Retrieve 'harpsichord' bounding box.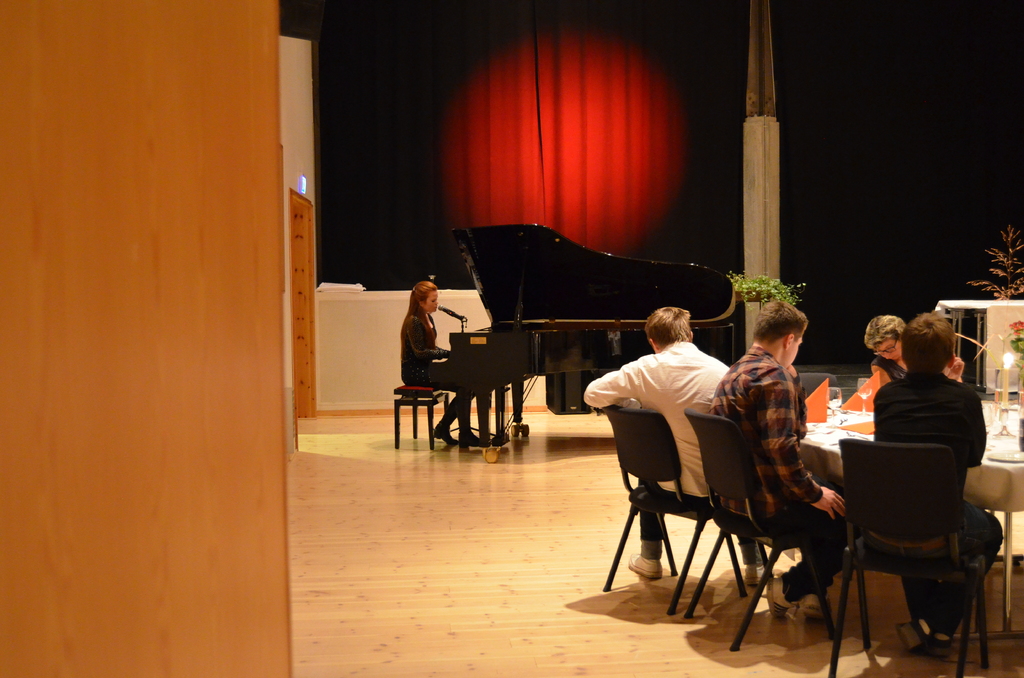
Bounding box: region(425, 227, 739, 464).
